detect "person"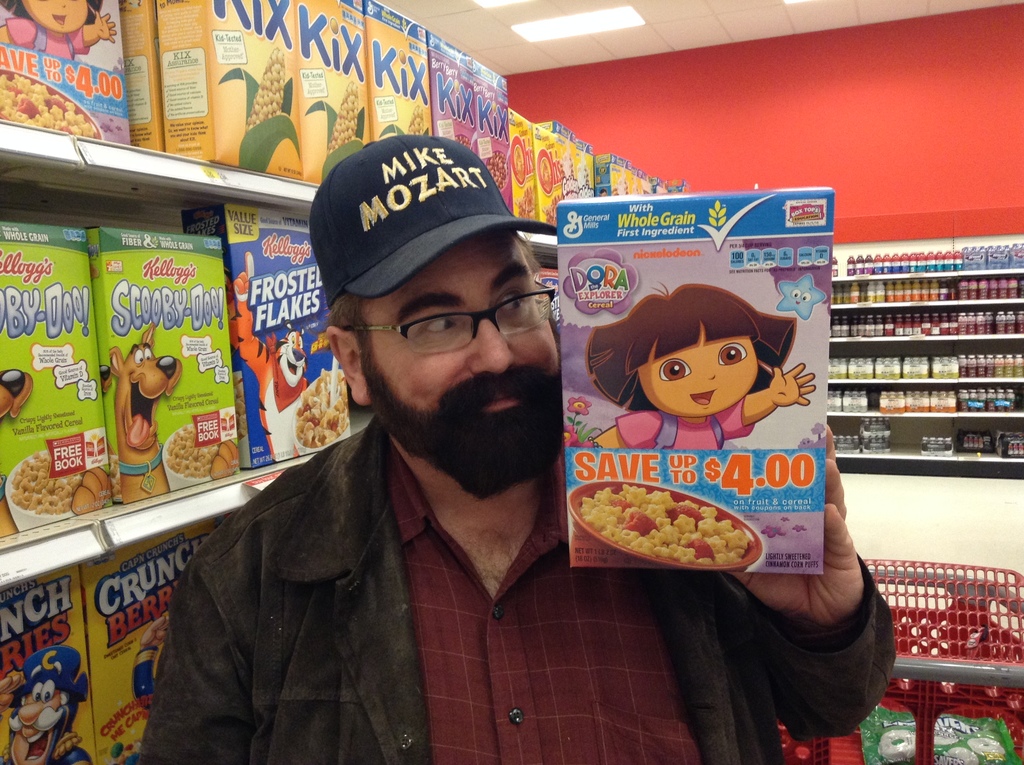
[left=0, top=642, right=92, bottom=764]
